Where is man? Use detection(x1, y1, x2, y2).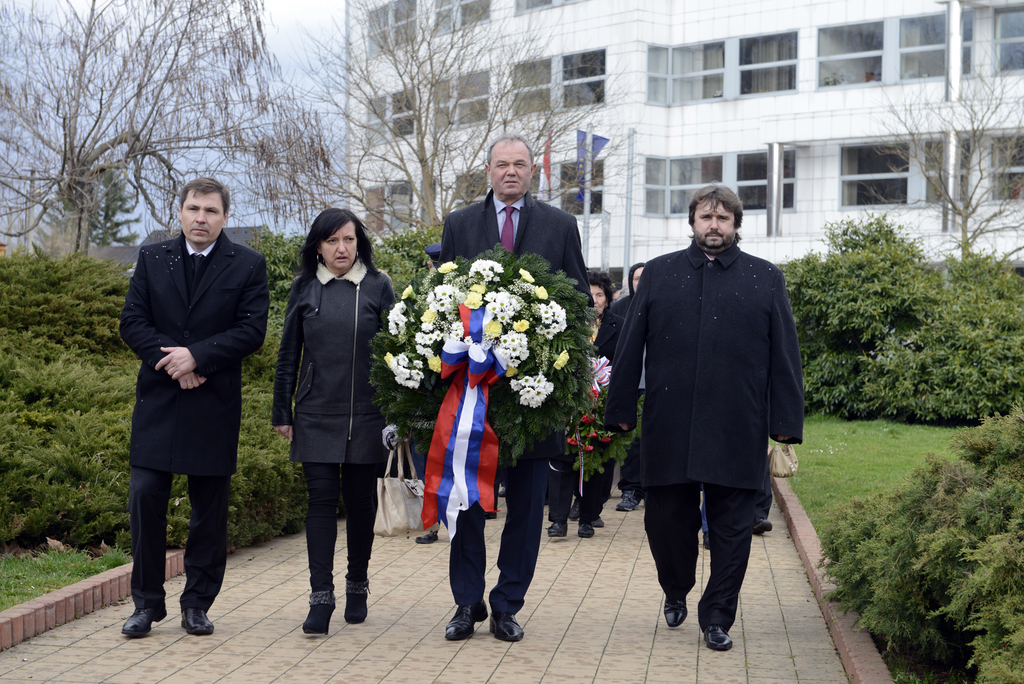
detection(609, 265, 644, 509).
